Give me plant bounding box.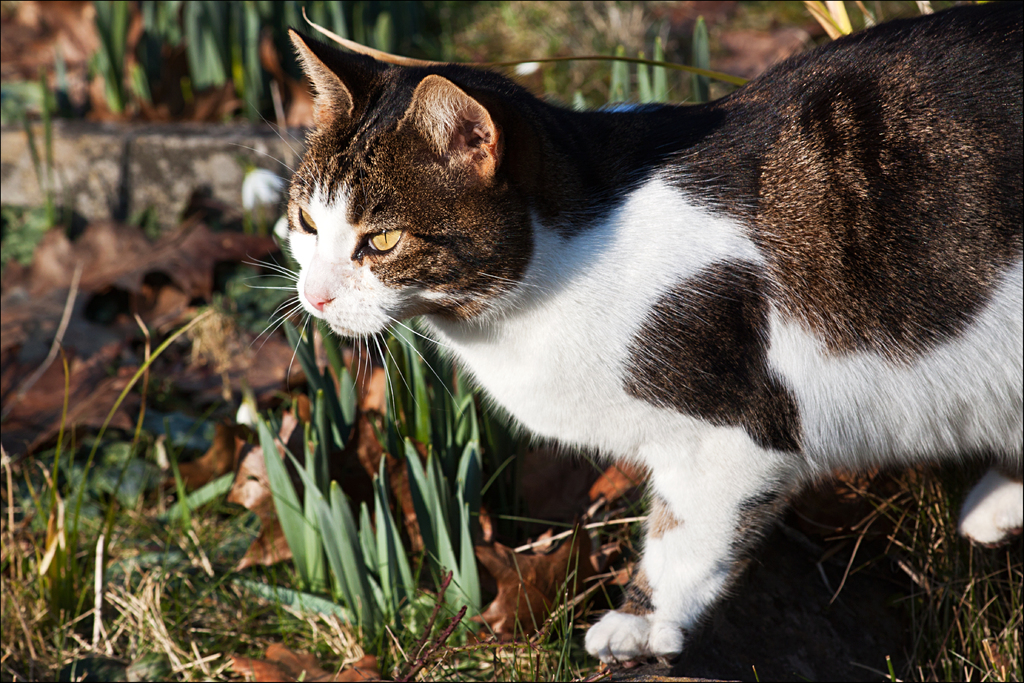
region(0, 303, 236, 674).
